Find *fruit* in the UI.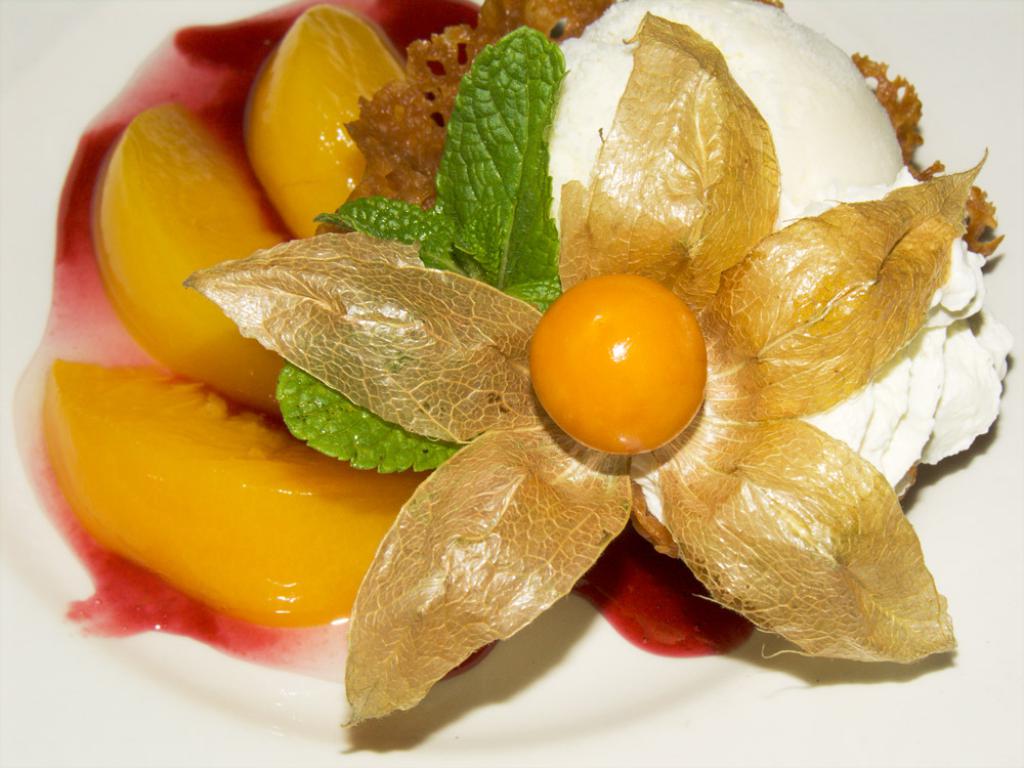
UI element at left=247, top=5, right=407, bottom=240.
